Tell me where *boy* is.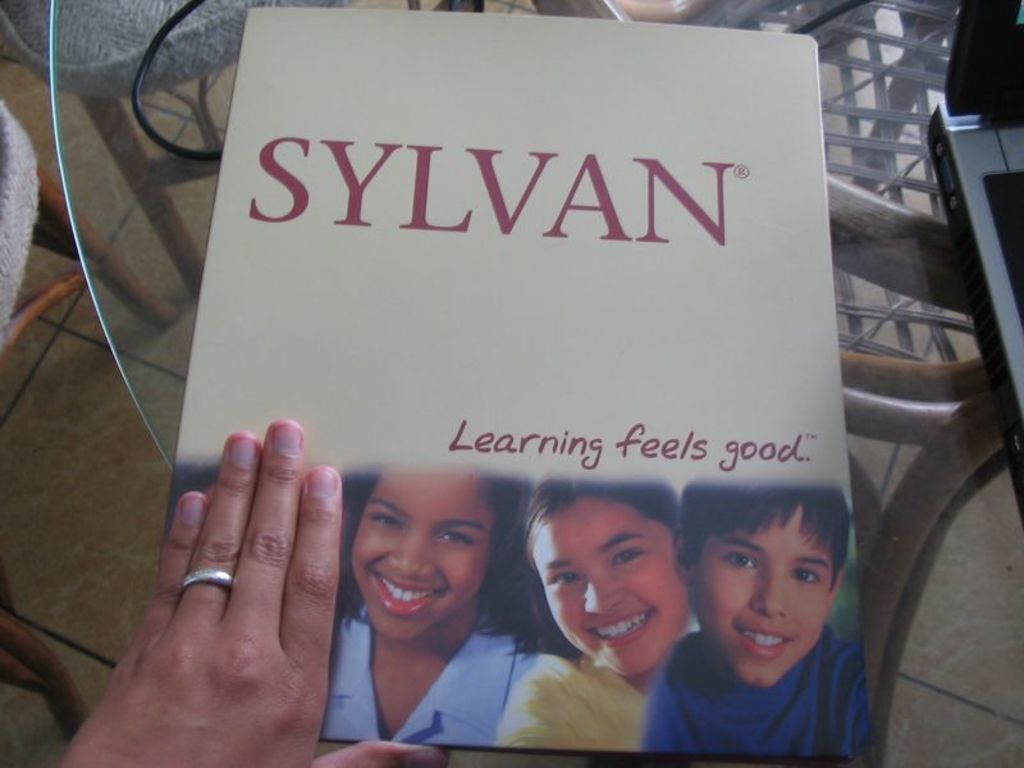
*boy* is at {"left": 635, "top": 477, "right": 878, "bottom": 759}.
